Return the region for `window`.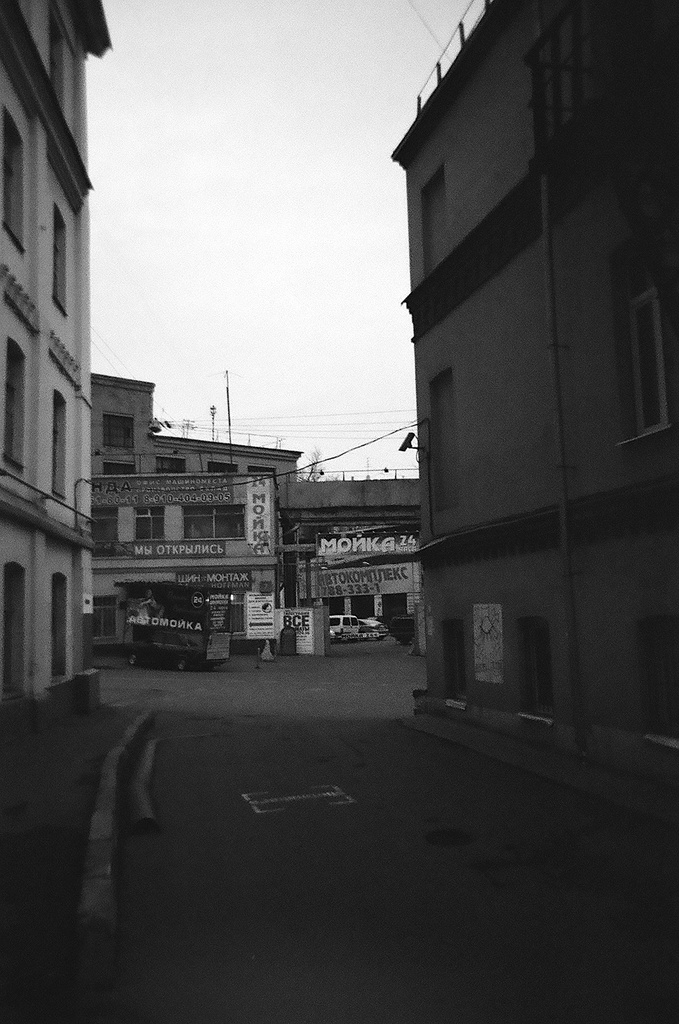
crop(89, 502, 119, 540).
